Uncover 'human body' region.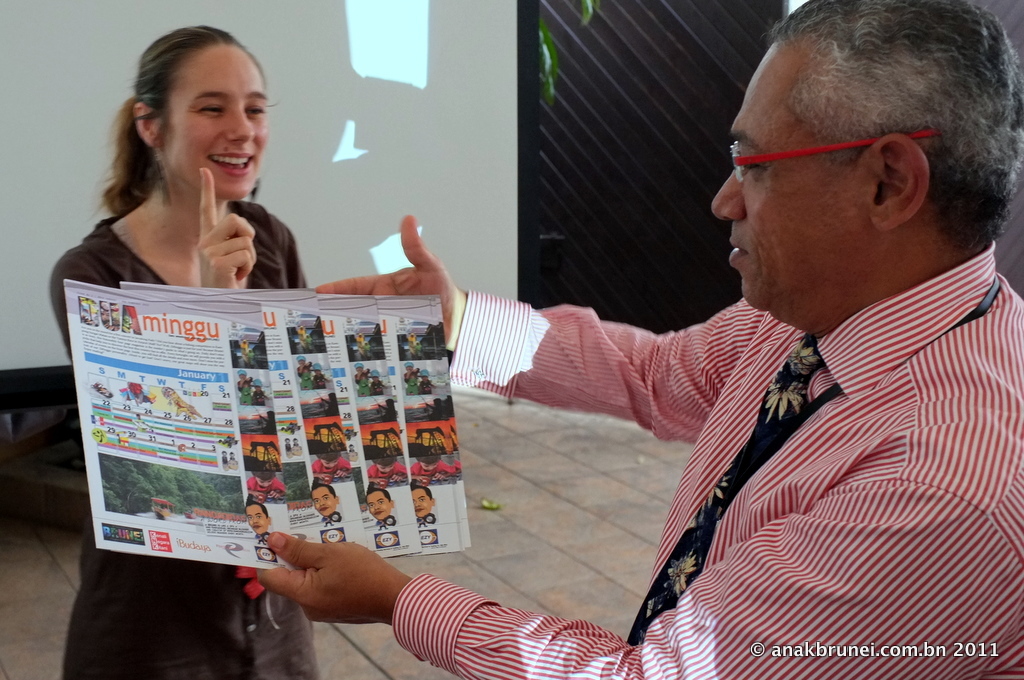
Uncovered: locate(314, 364, 324, 386).
